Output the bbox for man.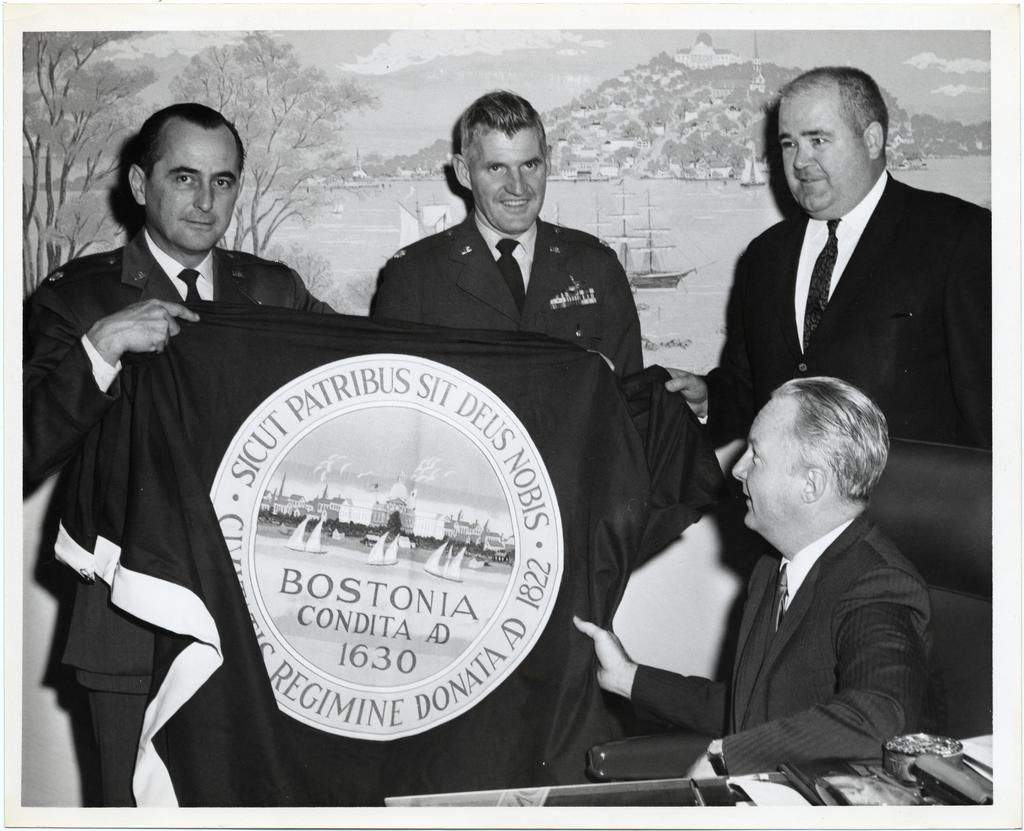
detection(372, 88, 648, 382).
